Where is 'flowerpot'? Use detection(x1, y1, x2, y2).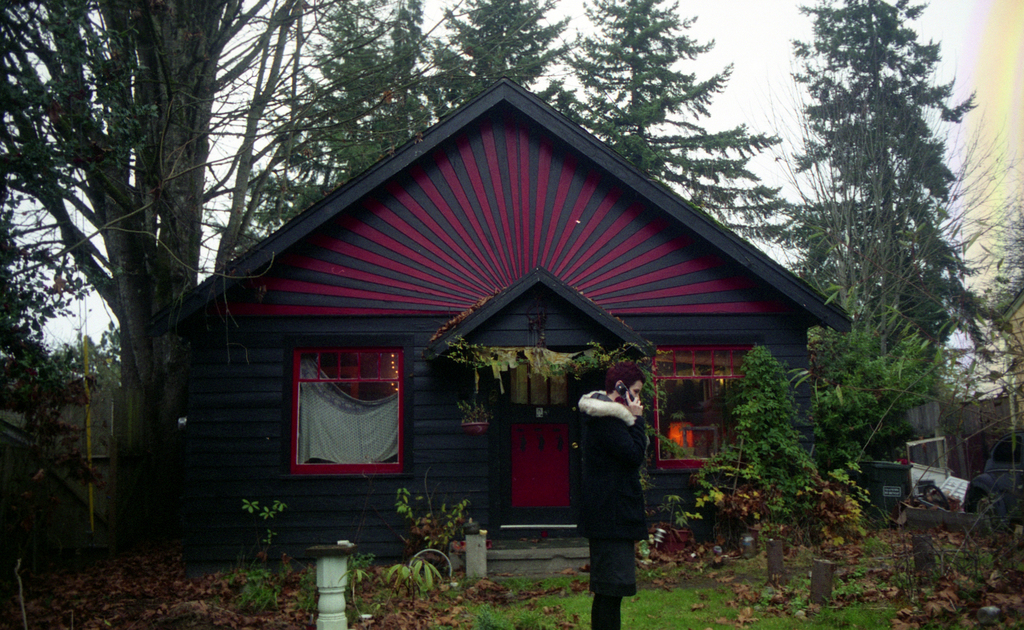
detection(460, 421, 488, 435).
